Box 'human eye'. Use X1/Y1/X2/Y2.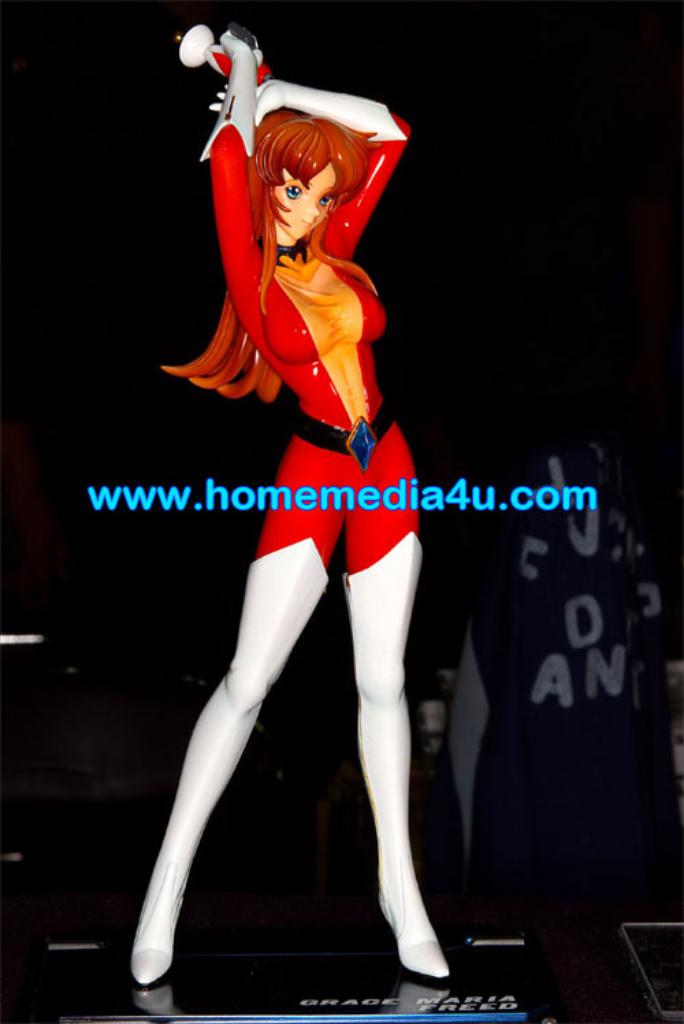
289/182/306/201.
